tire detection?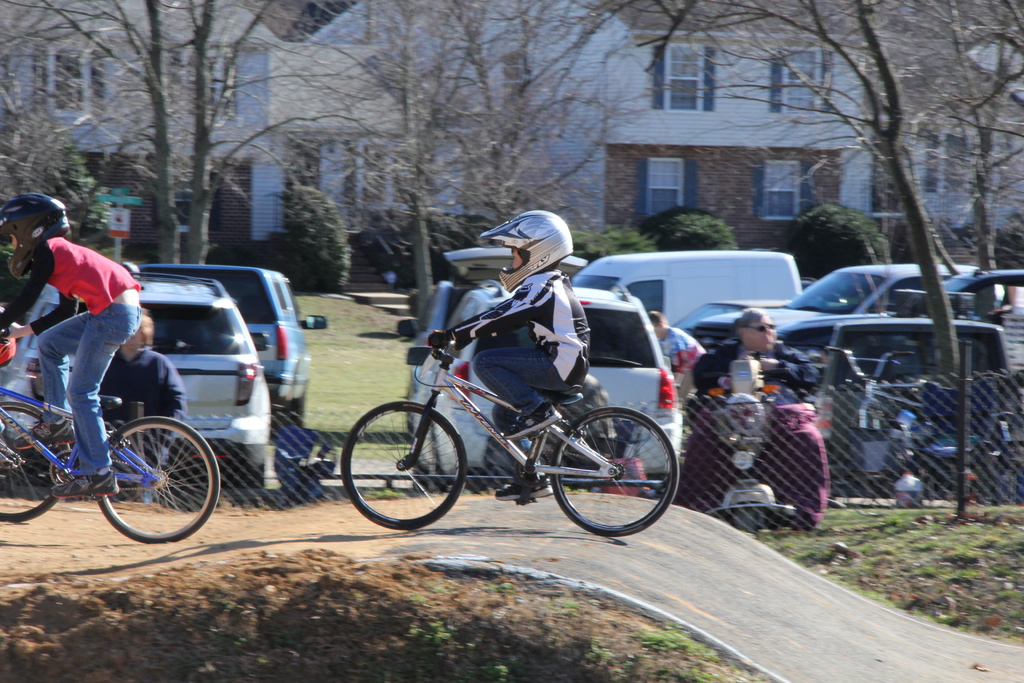
[x1=342, y1=404, x2=464, y2=531]
